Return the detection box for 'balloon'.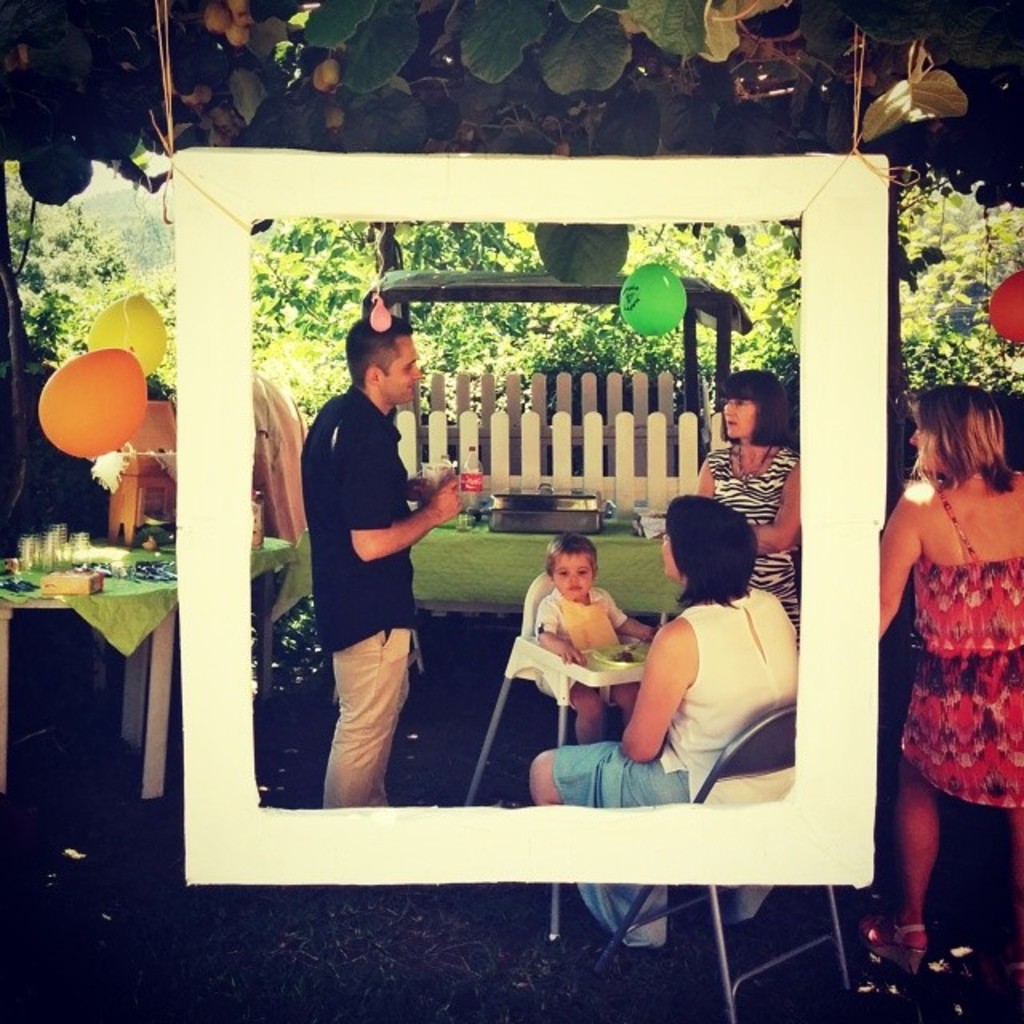
detection(34, 344, 152, 459).
